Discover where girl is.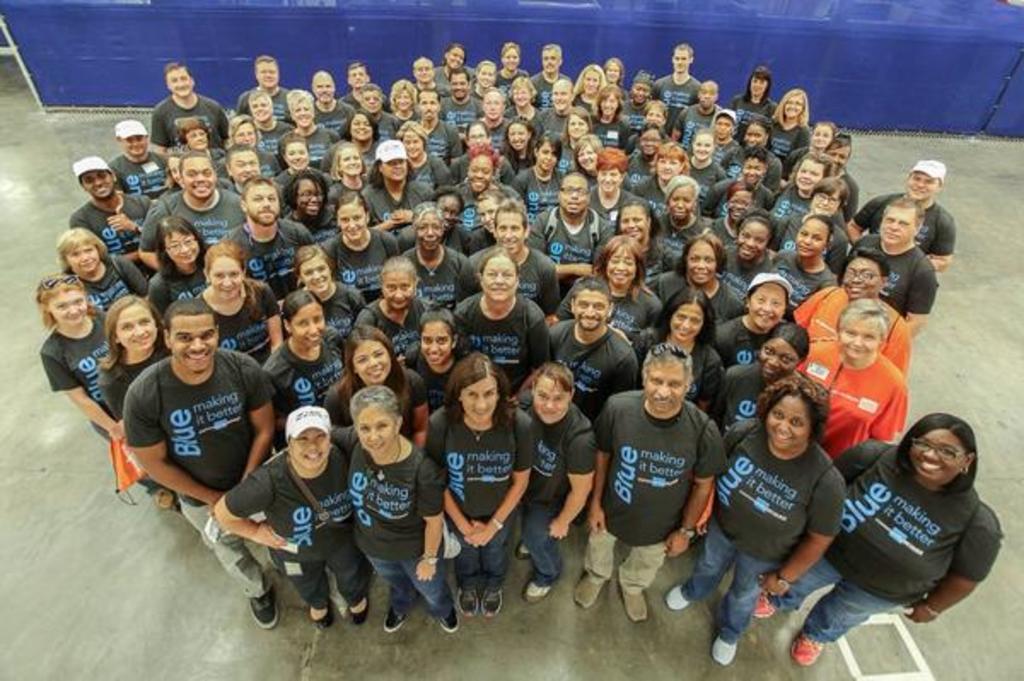
Discovered at bbox=(584, 67, 599, 116).
